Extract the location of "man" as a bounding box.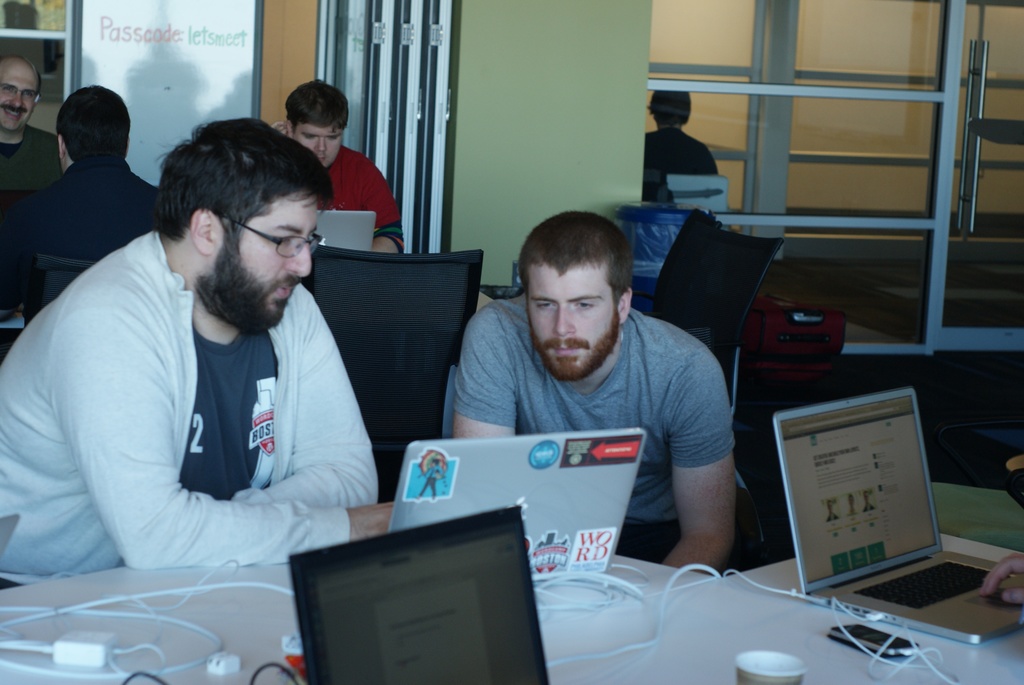
{"left": 640, "top": 87, "right": 724, "bottom": 200}.
